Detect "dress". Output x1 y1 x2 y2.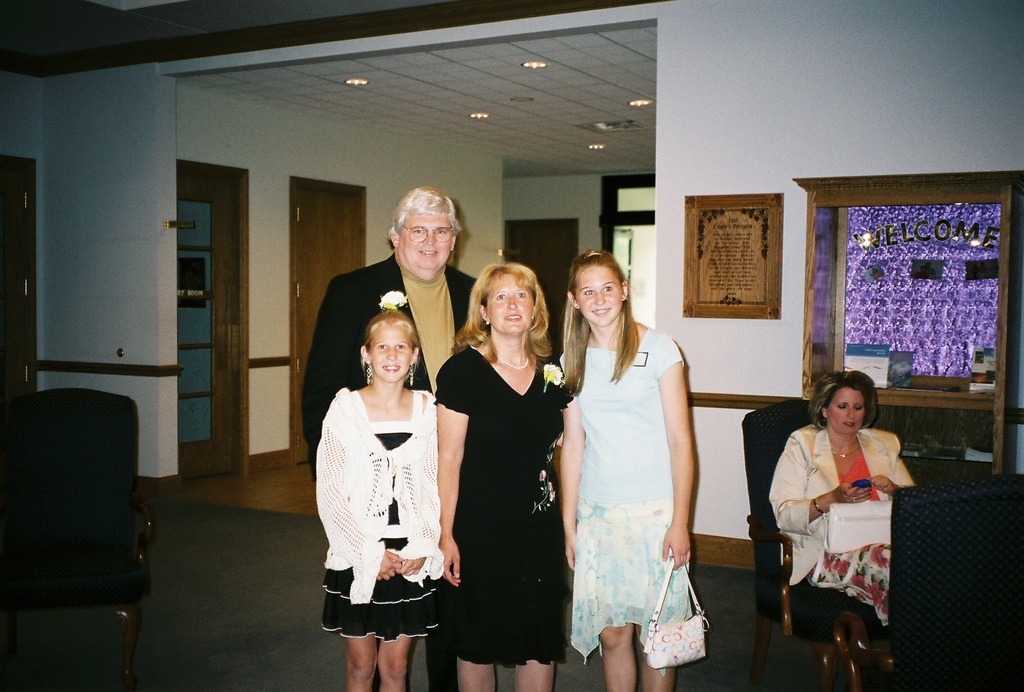
766 427 920 627.
